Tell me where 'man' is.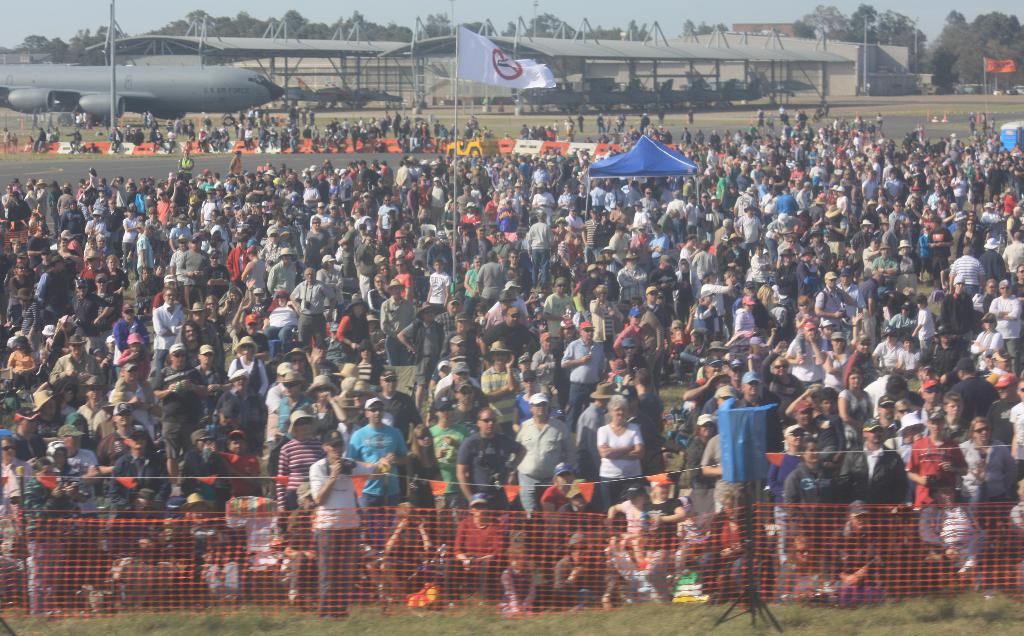
'man' is at 397 301 447 392.
